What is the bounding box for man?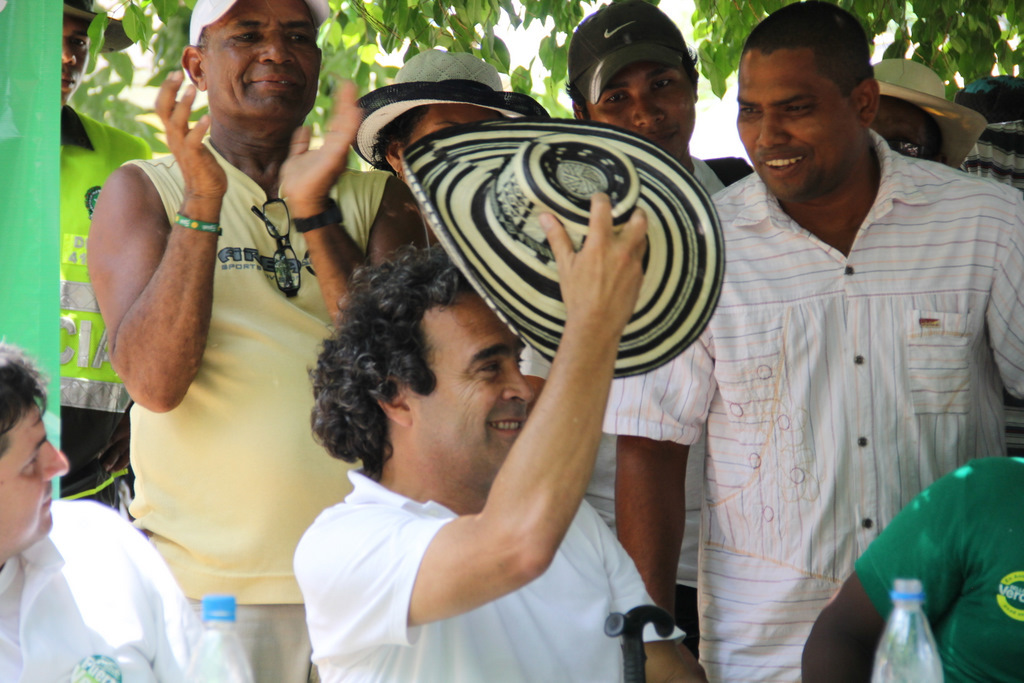
288 190 691 682.
